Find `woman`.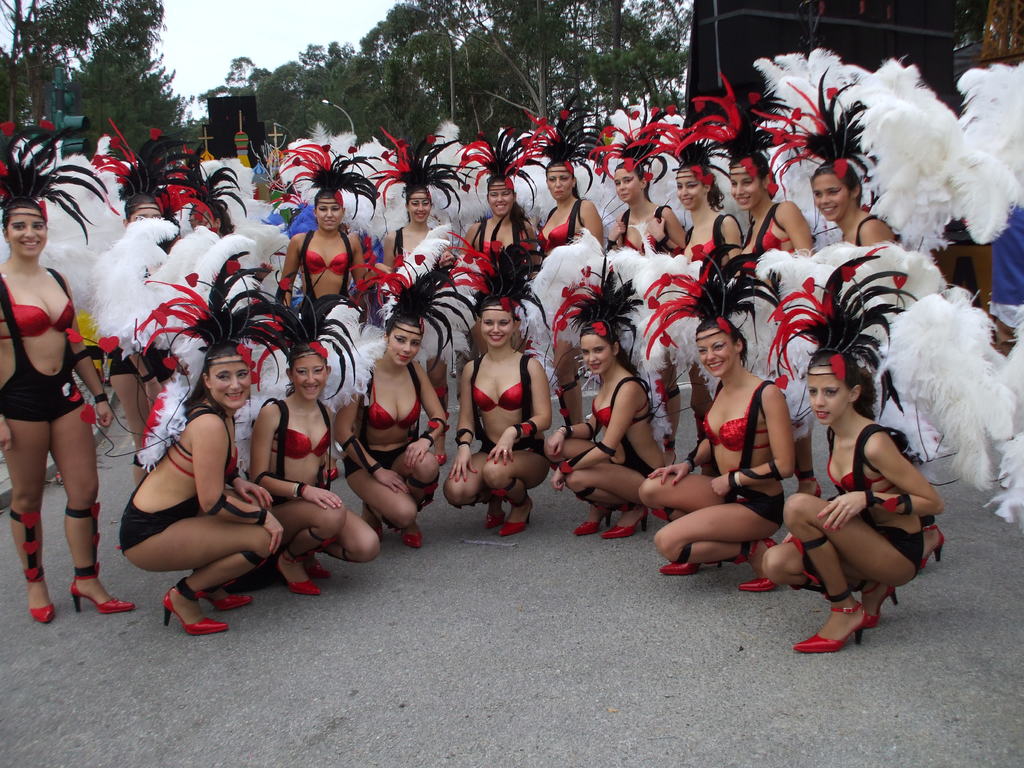
{"left": 449, "top": 124, "right": 538, "bottom": 357}.
